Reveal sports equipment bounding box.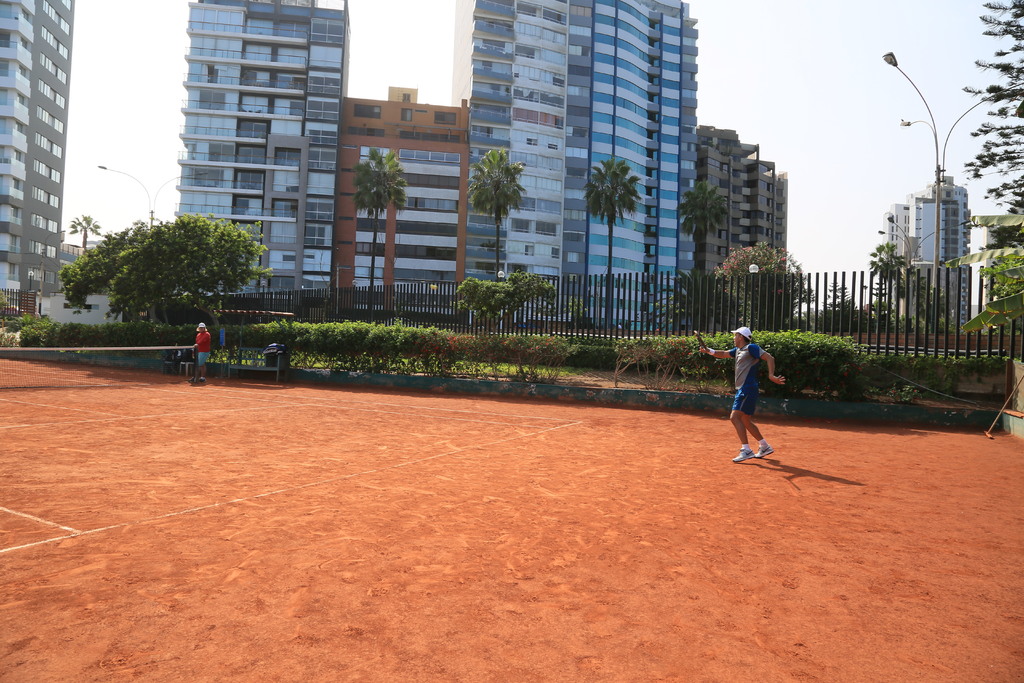
Revealed: 688, 325, 706, 356.
